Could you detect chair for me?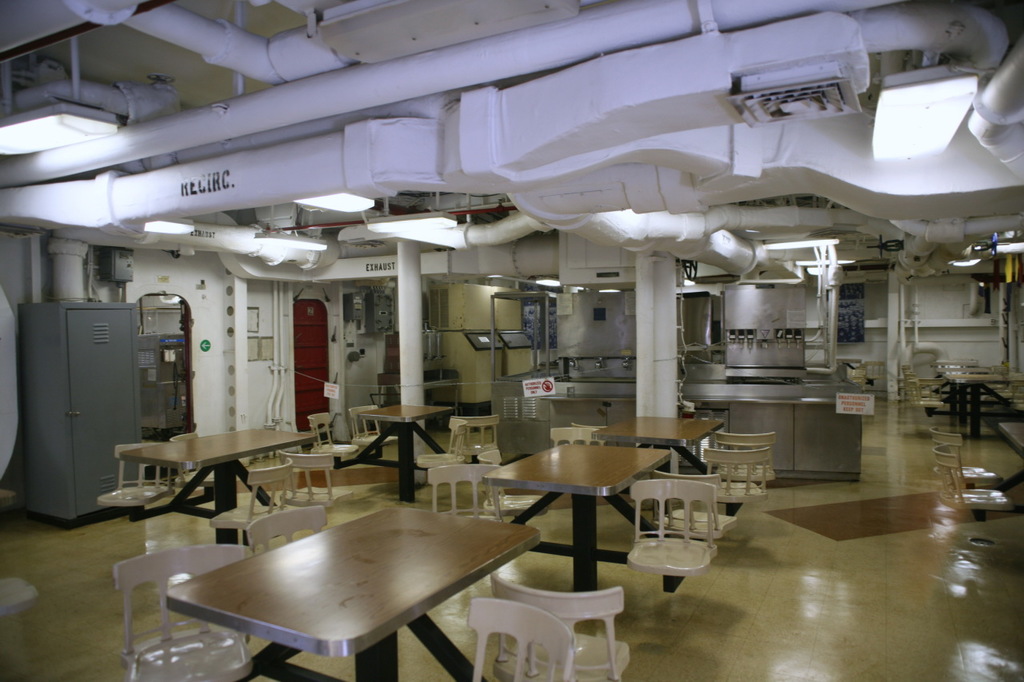
Detection result: rect(931, 446, 1010, 509).
